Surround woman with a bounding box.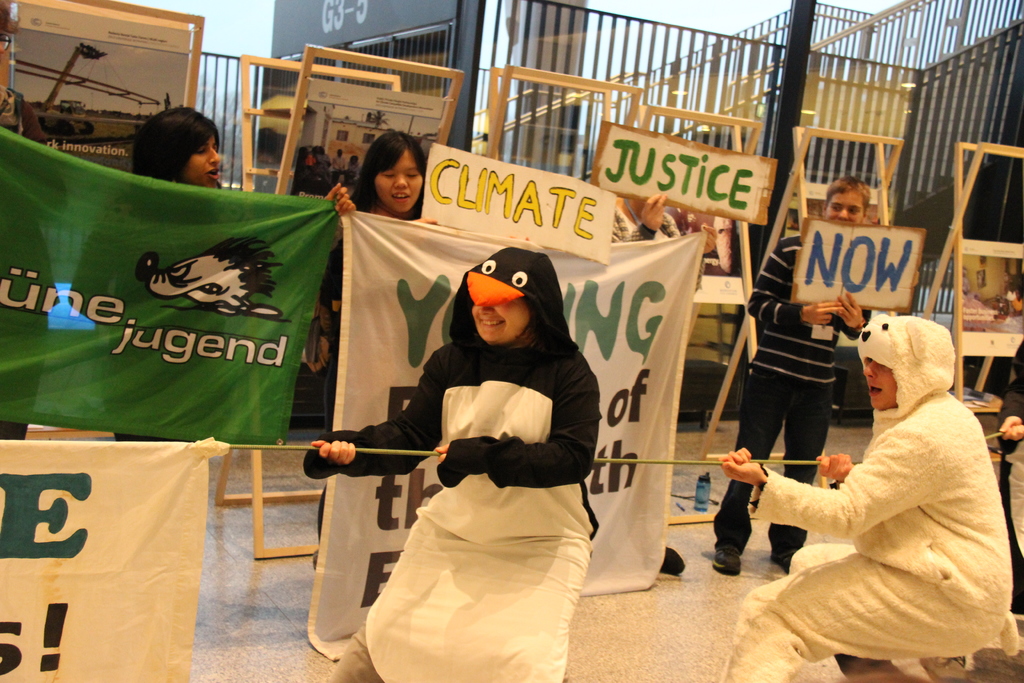
[301,251,604,682].
